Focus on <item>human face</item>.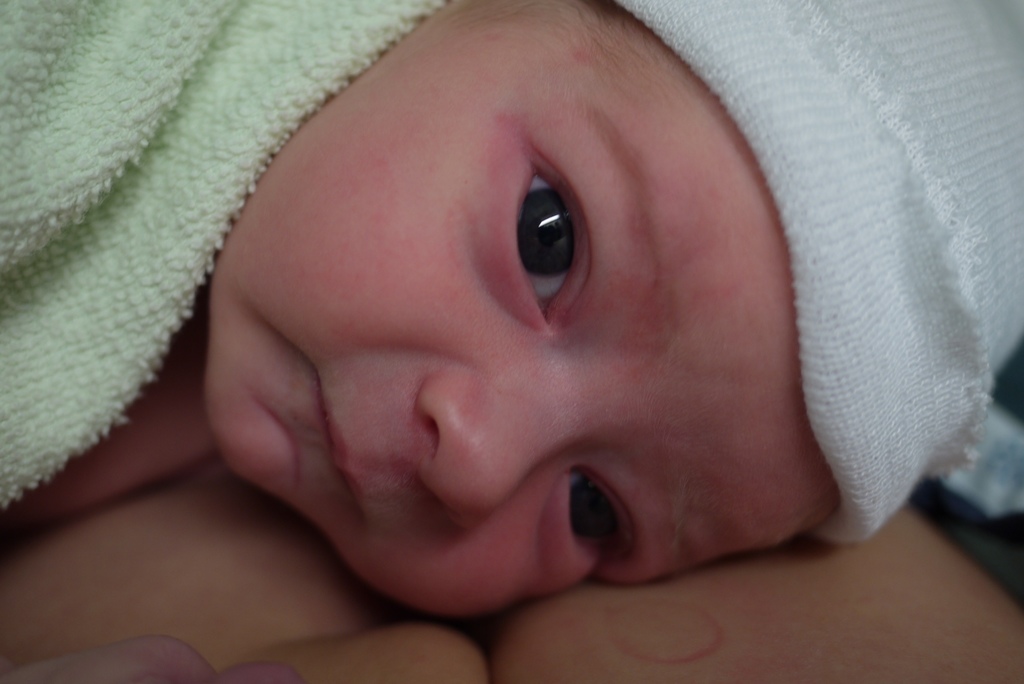
Focused at left=203, top=0, right=840, bottom=619.
